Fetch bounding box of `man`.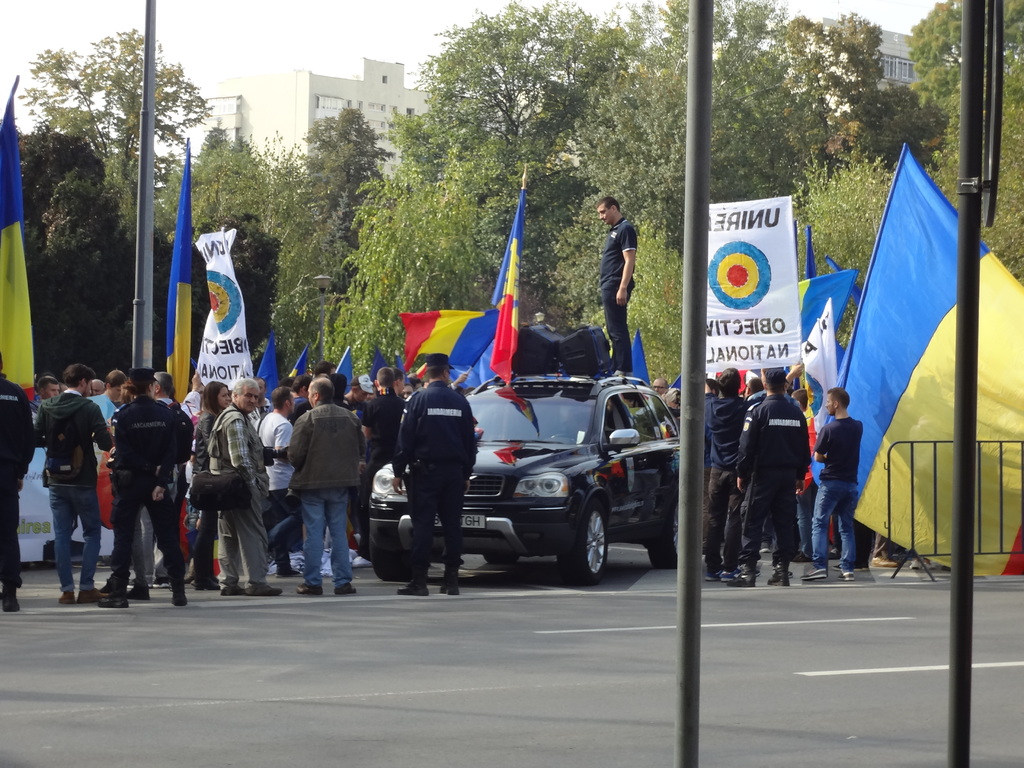
Bbox: BBox(29, 376, 60, 415).
